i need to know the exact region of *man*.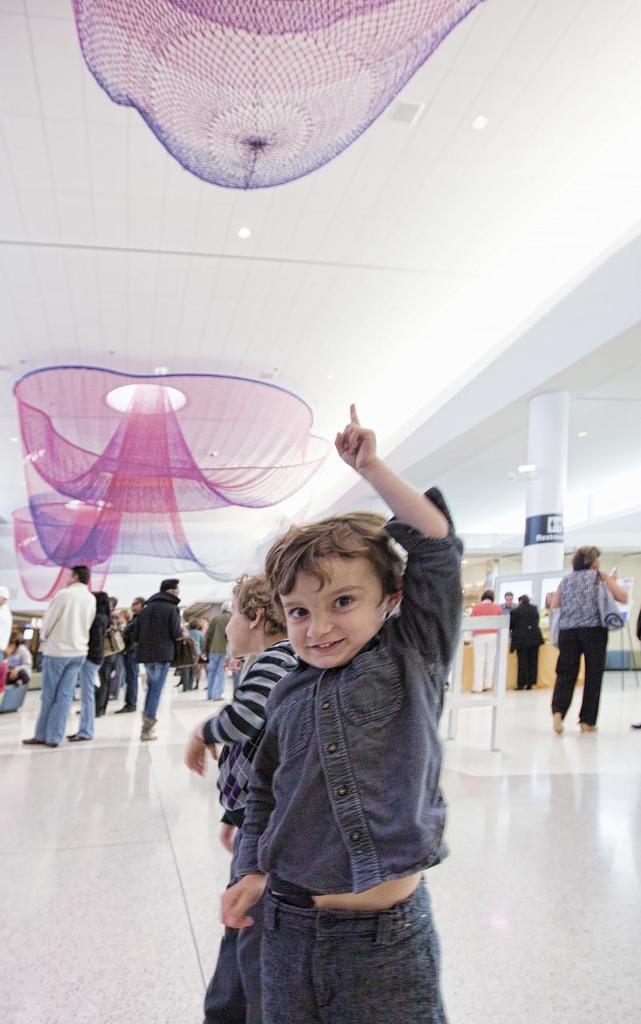
Region: bbox=[19, 563, 97, 751].
